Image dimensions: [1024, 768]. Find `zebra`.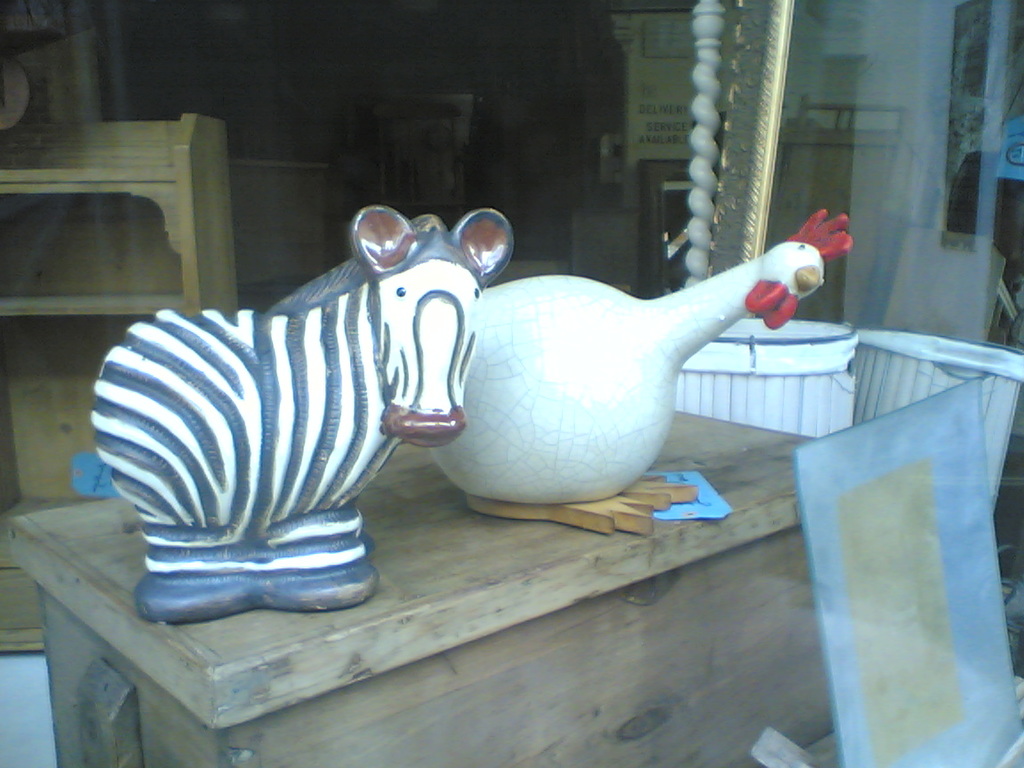
[x1=88, y1=207, x2=516, y2=625].
